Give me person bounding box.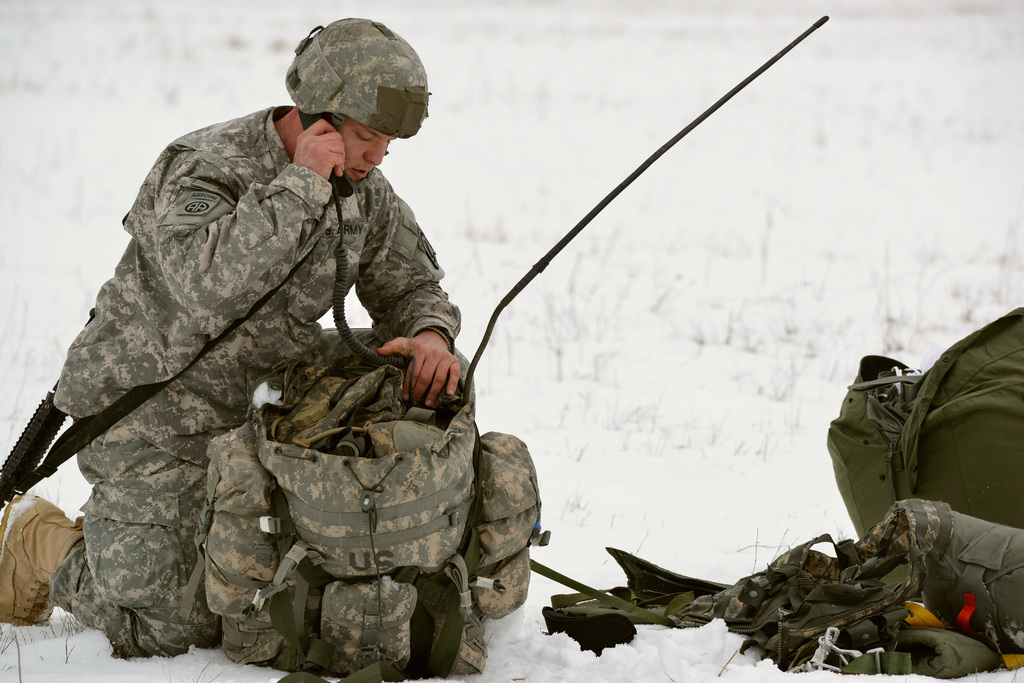
{"left": 56, "top": 94, "right": 466, "bottom": 661}.
